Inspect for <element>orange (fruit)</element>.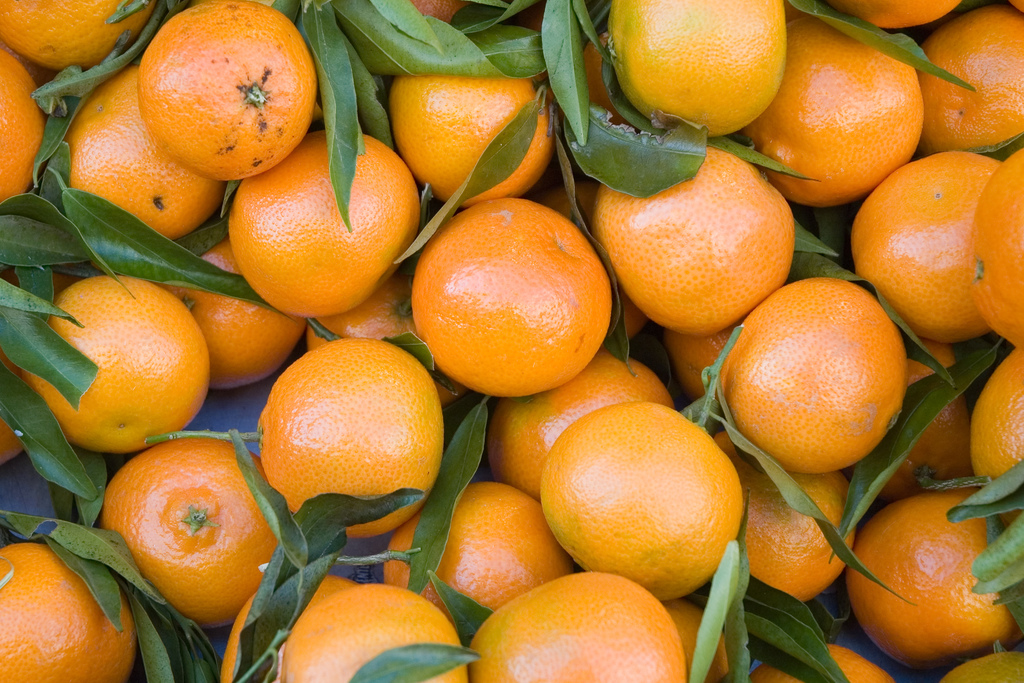
Inspection: locate(0, 44, 47, 217).
